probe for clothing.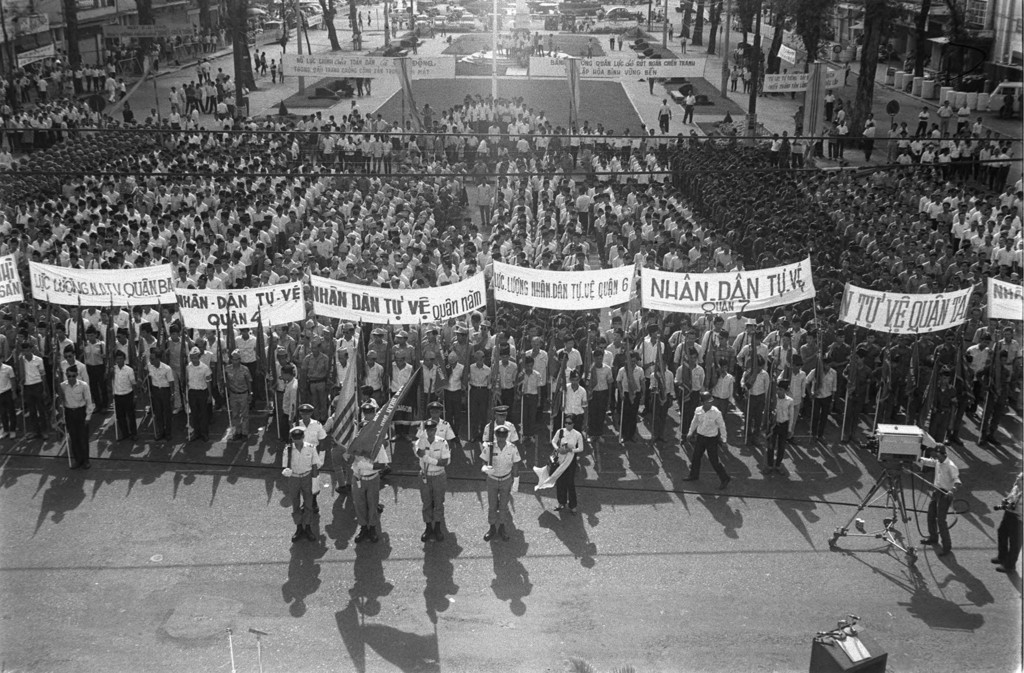
Probe result: rect(961, 317, 987, 344).
